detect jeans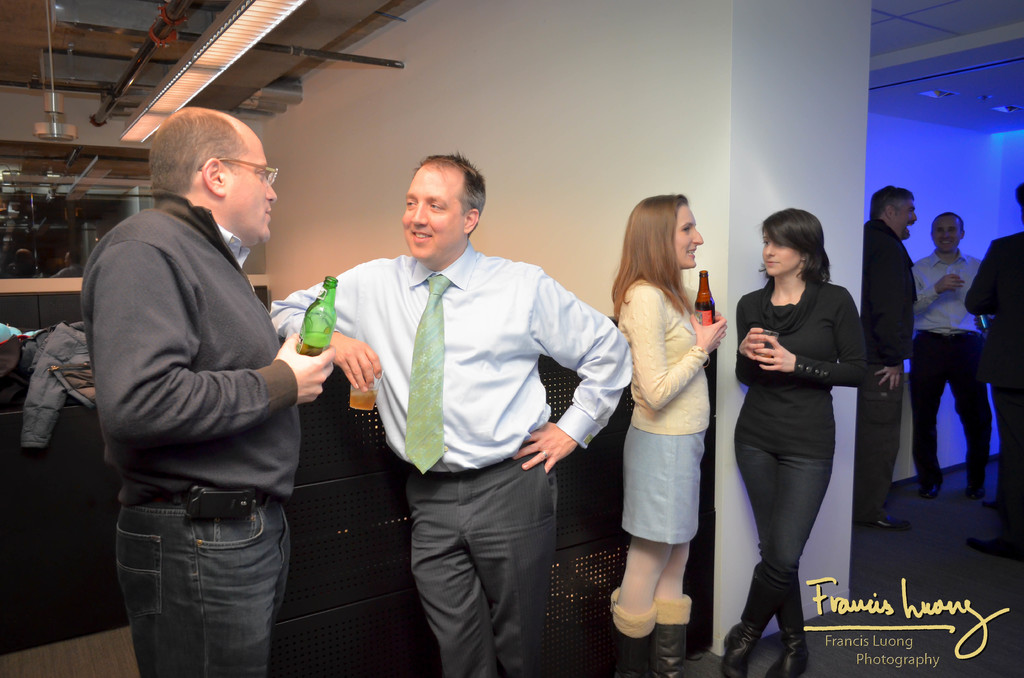
{"left": 623, "top": 418, "right": 708, "bottom": 545}
